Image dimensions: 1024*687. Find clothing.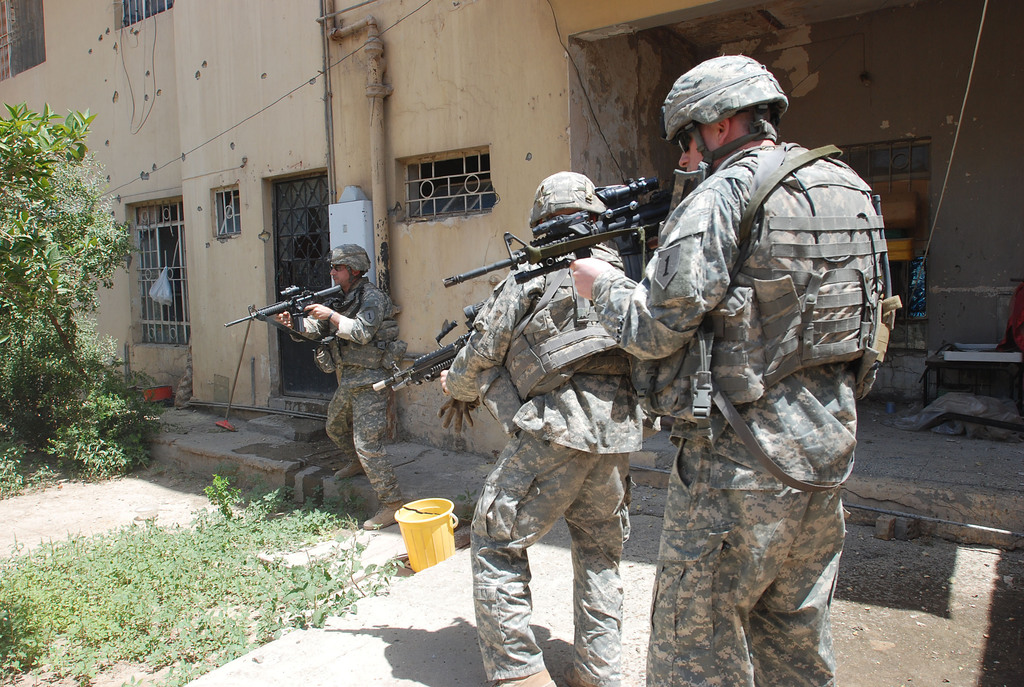
crop(586, 140, 884, 686).
